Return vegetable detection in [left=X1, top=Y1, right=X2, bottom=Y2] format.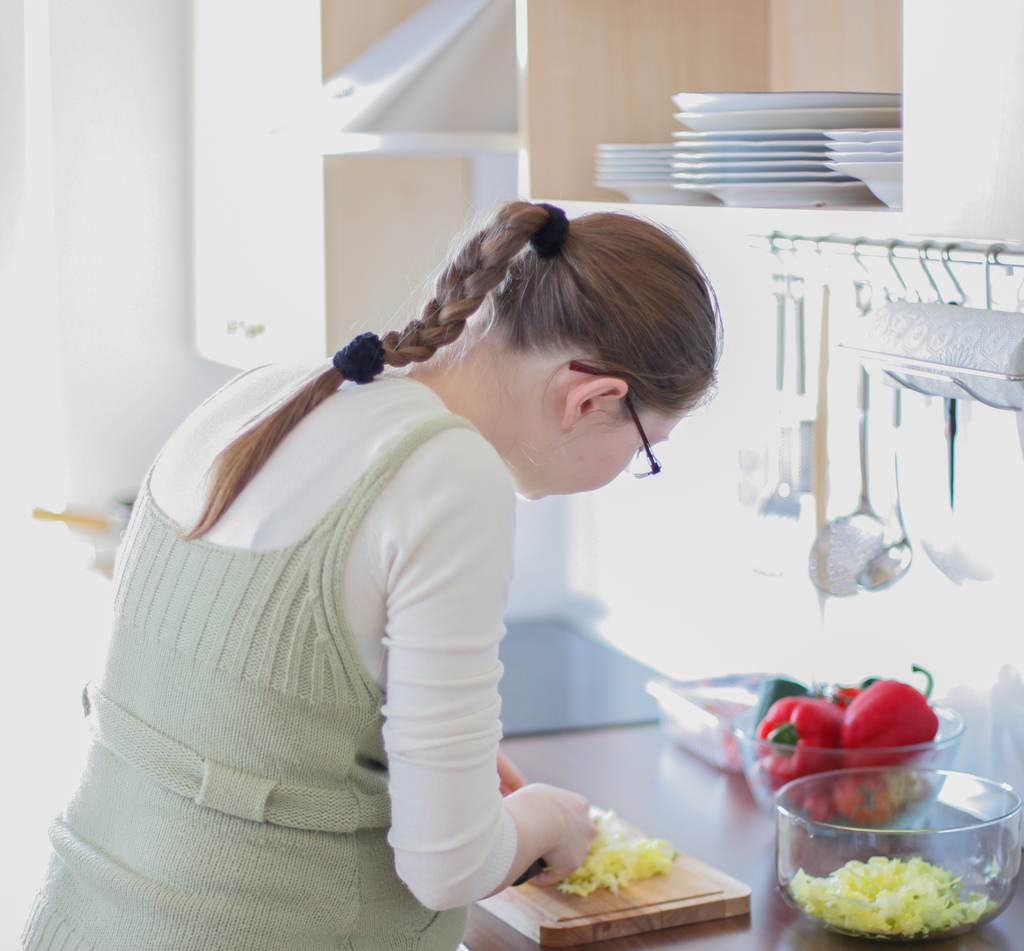
[left=797, top=784, right=836, bottom=833].
